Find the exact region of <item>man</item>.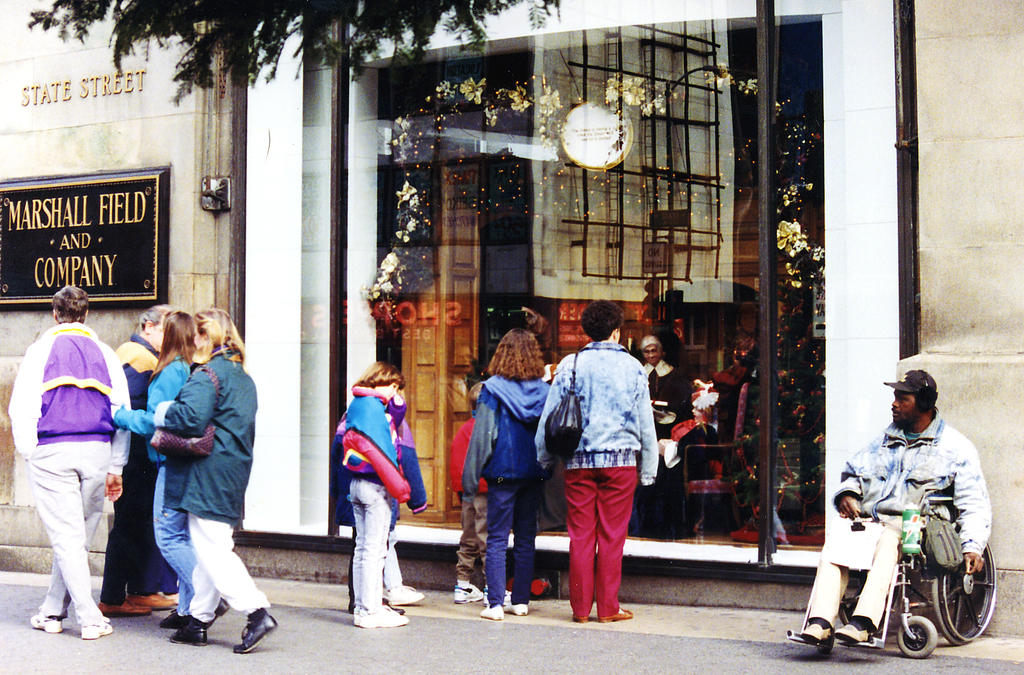
Exact region: bbox=[15, 267, 132, 656].
